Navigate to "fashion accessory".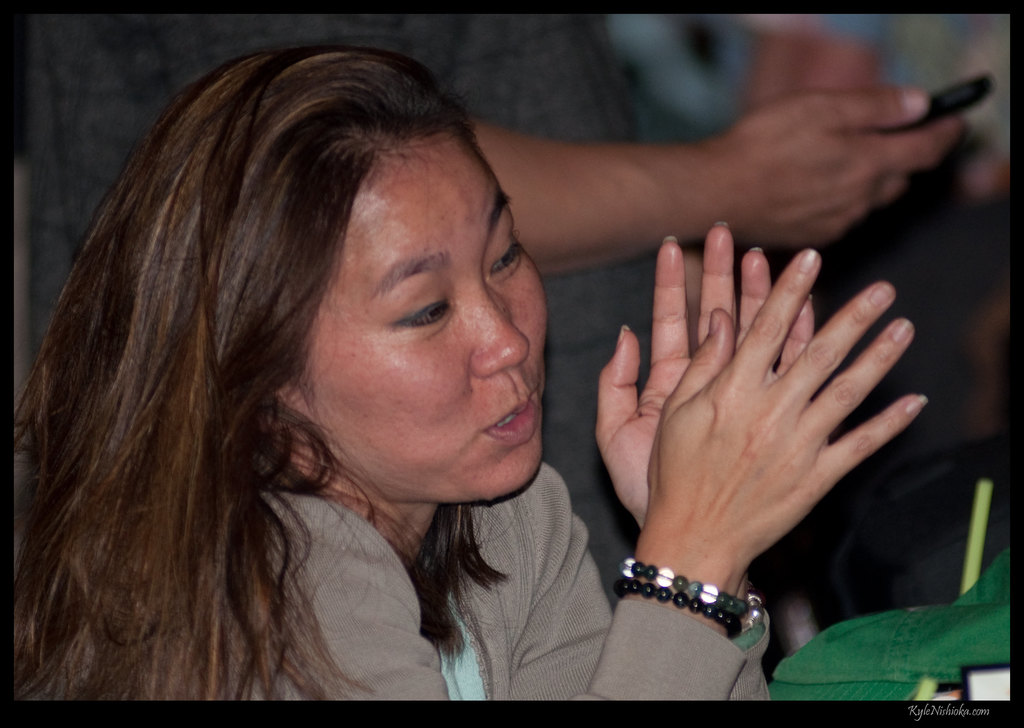
Navigation target: (left=612, top=555, right=746, bottom=638).
